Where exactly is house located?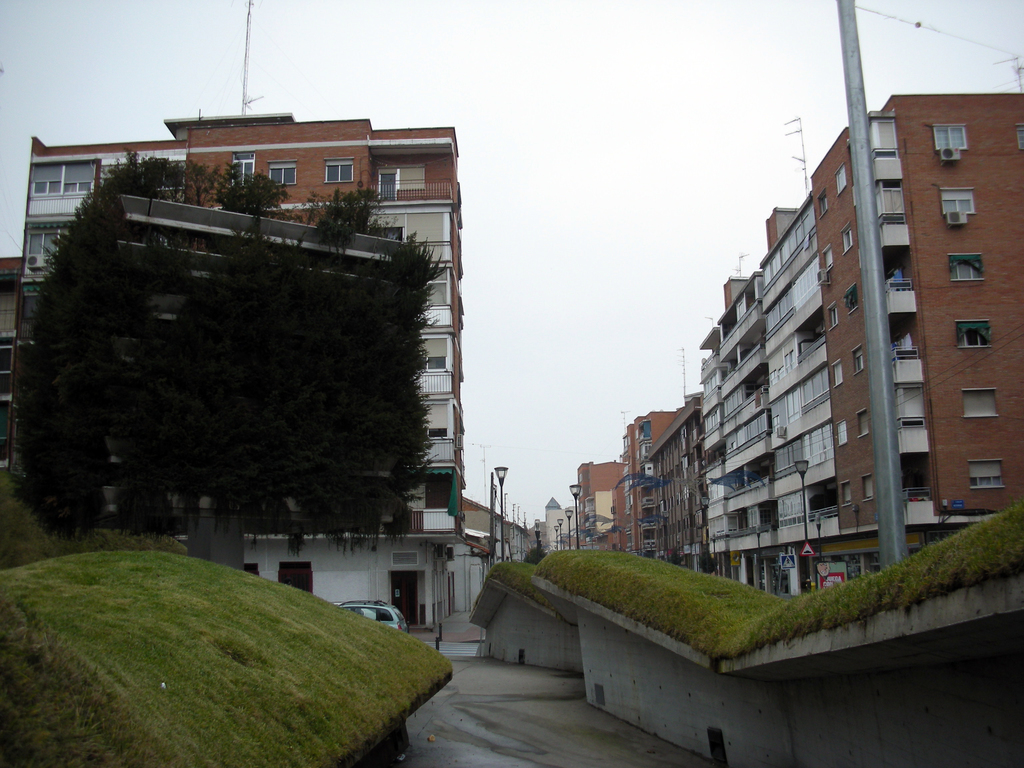
Its bounding box is {"left": 572, "top": 454, "right": 624, "bottom": 550}.
